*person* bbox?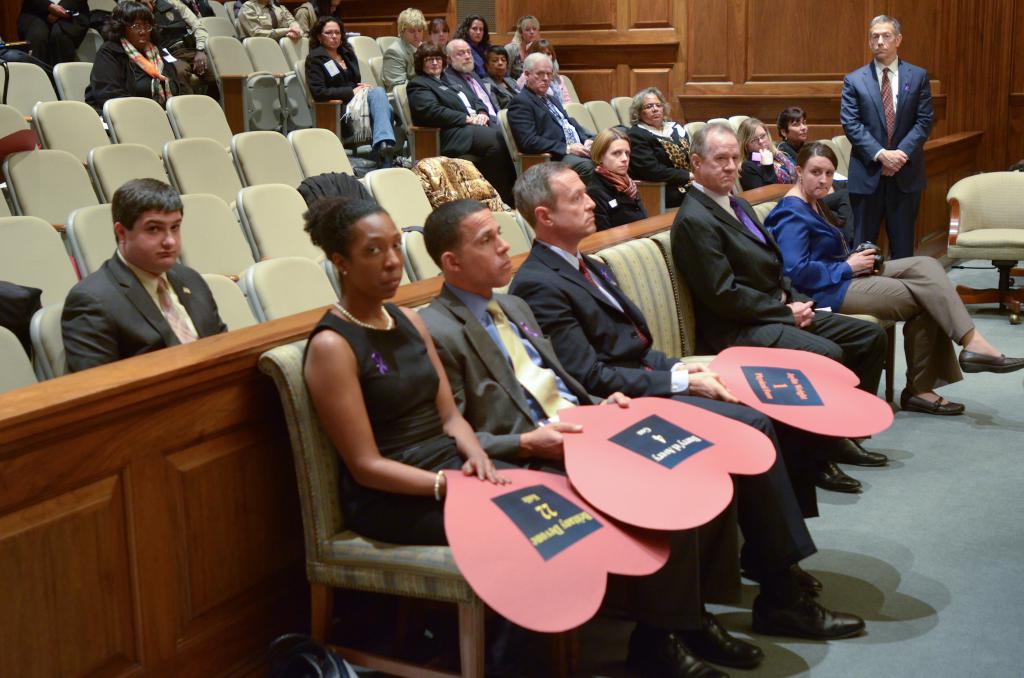
pyautogui.locateOnScreen(413, 44, 500, 183)
